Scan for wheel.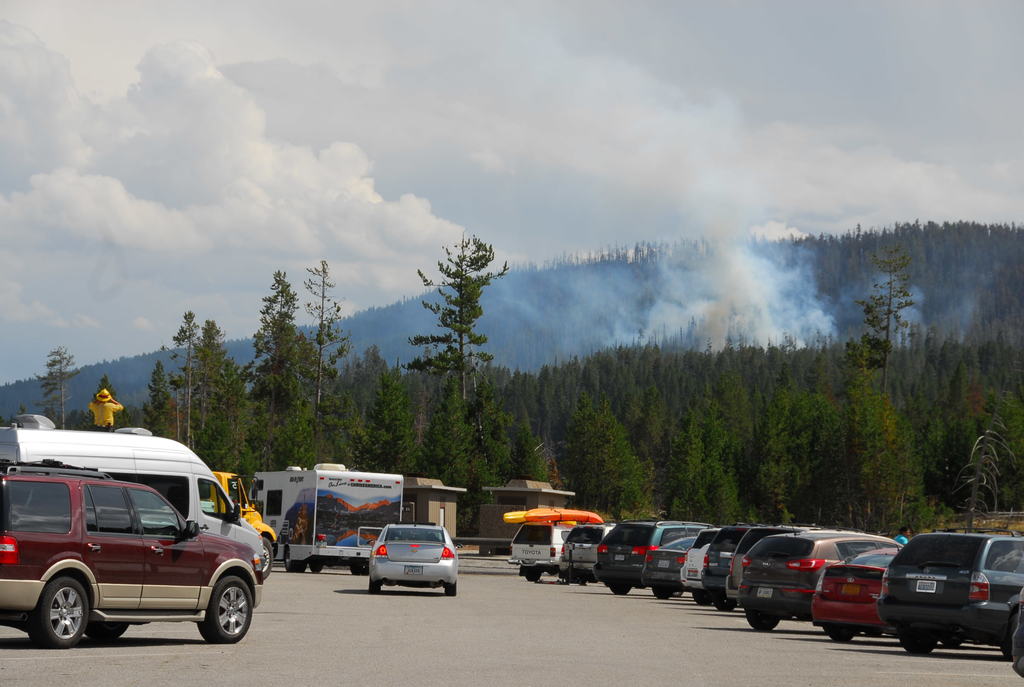
Scan result: [206, 583, 268, 644].
